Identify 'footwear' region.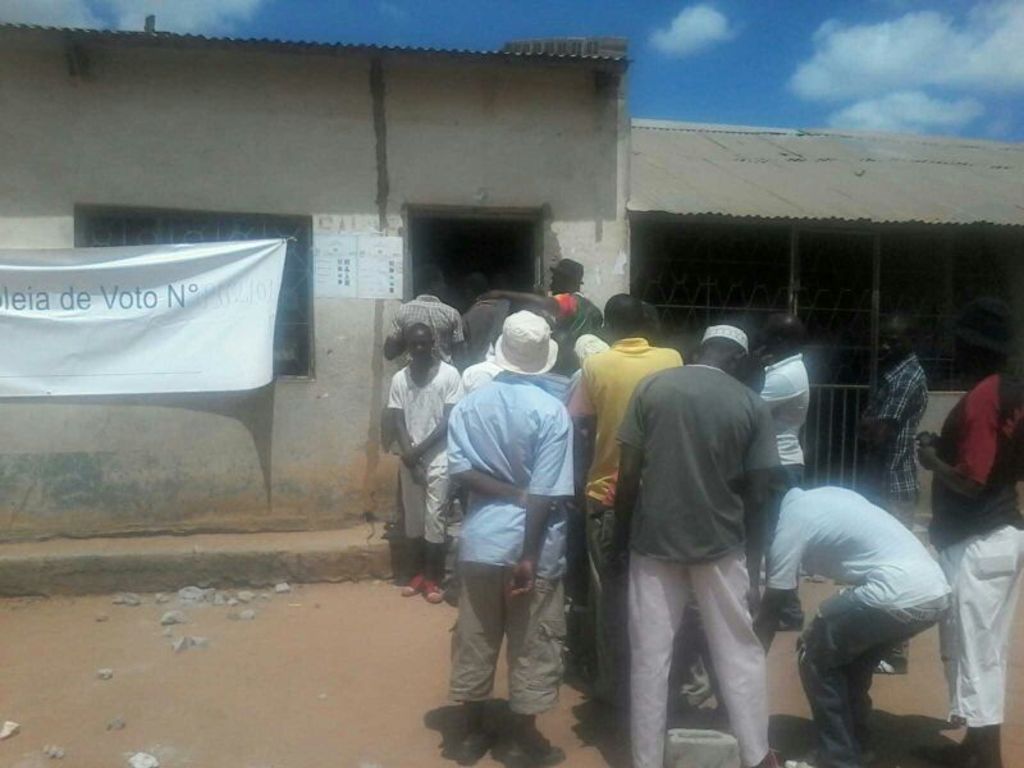
Region: region(422, 581, 445, 608).
